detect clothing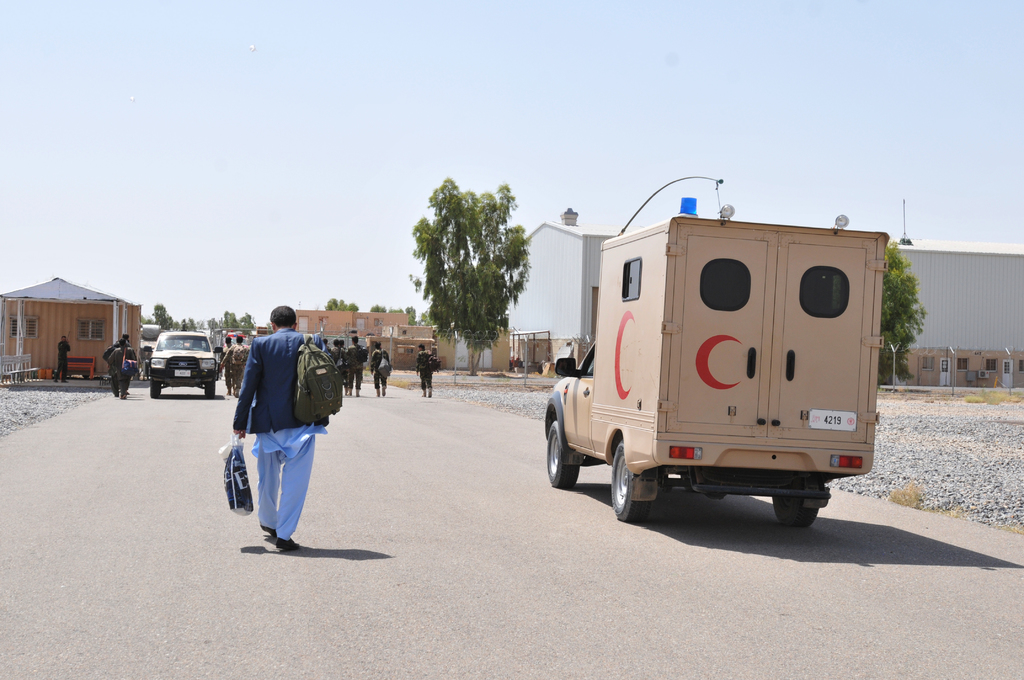
[left=348, top=343, right=367, bottom=391]
